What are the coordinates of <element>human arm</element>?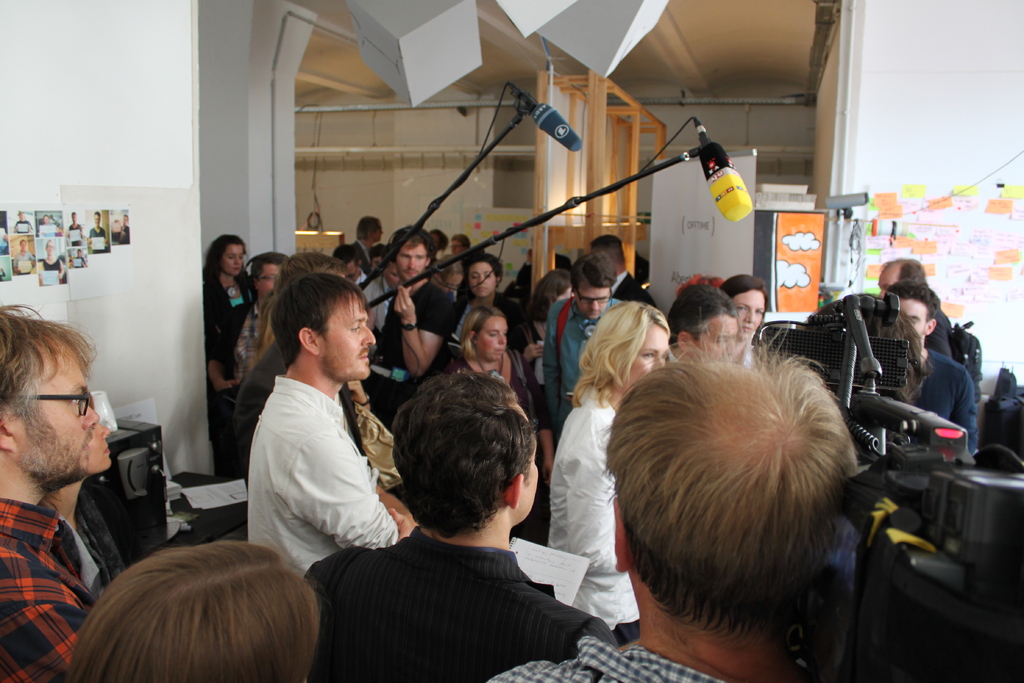
select_region(927, 327, 955, 359).
